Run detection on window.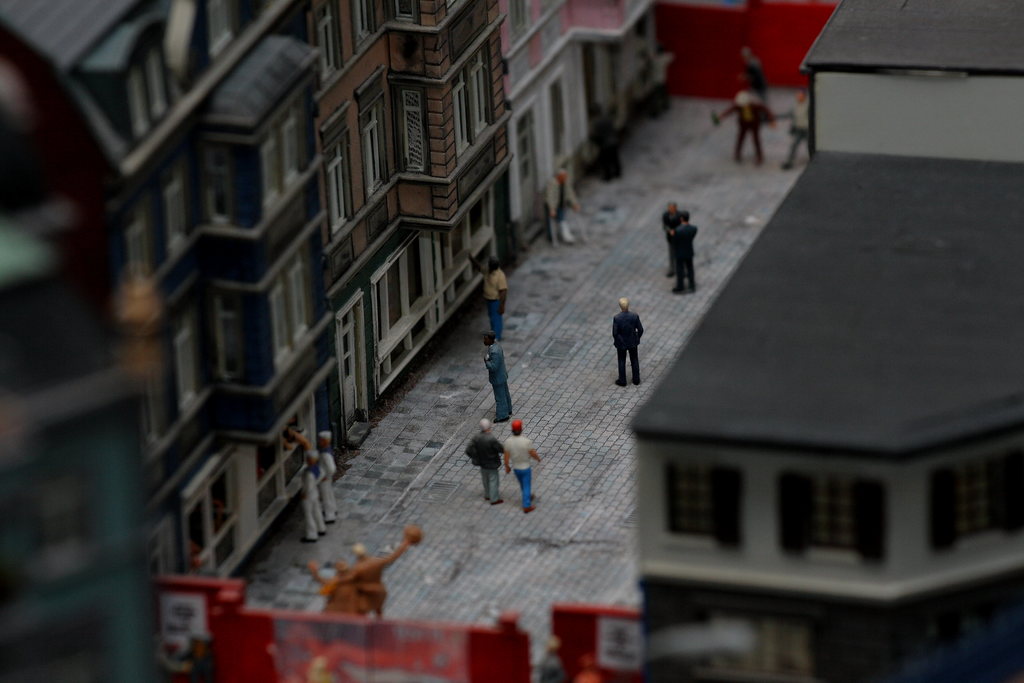
Result: box(314, 0, 350, 85).
